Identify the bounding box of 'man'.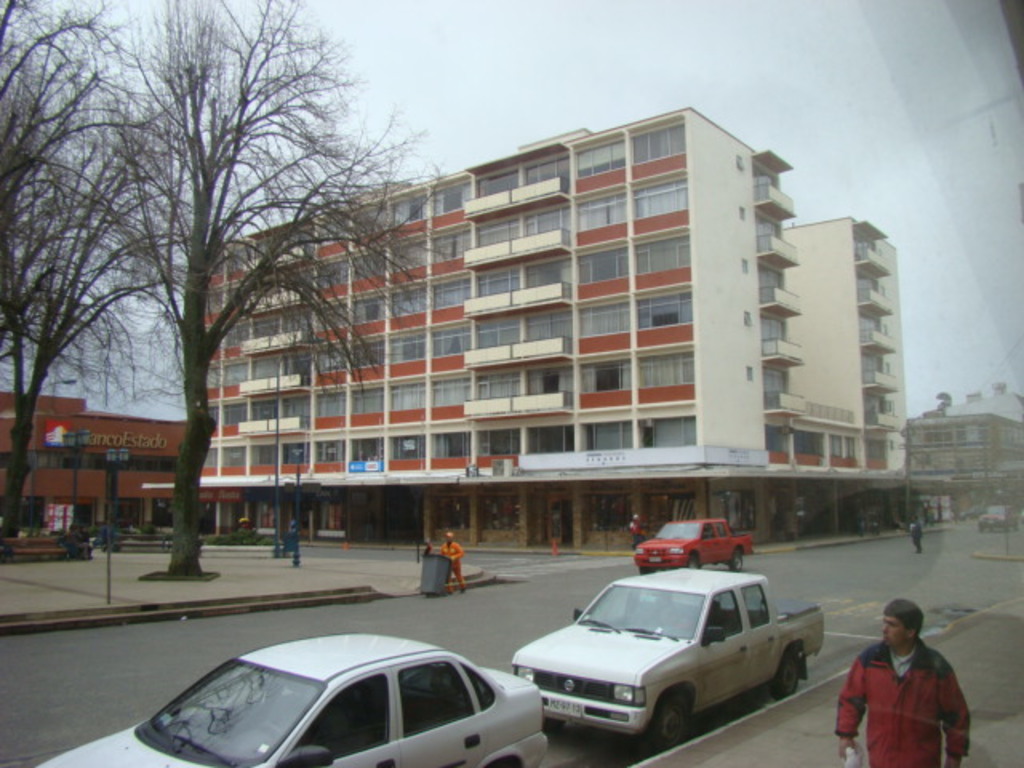
840 610 973 765.
